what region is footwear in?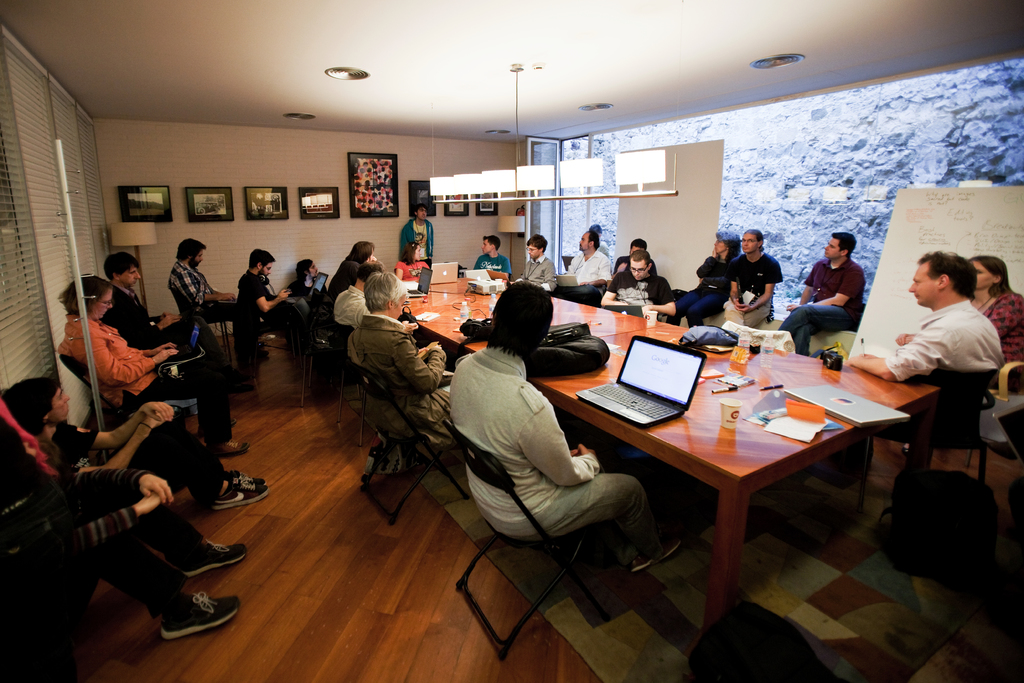
locate(202, 441, 250, 459).
